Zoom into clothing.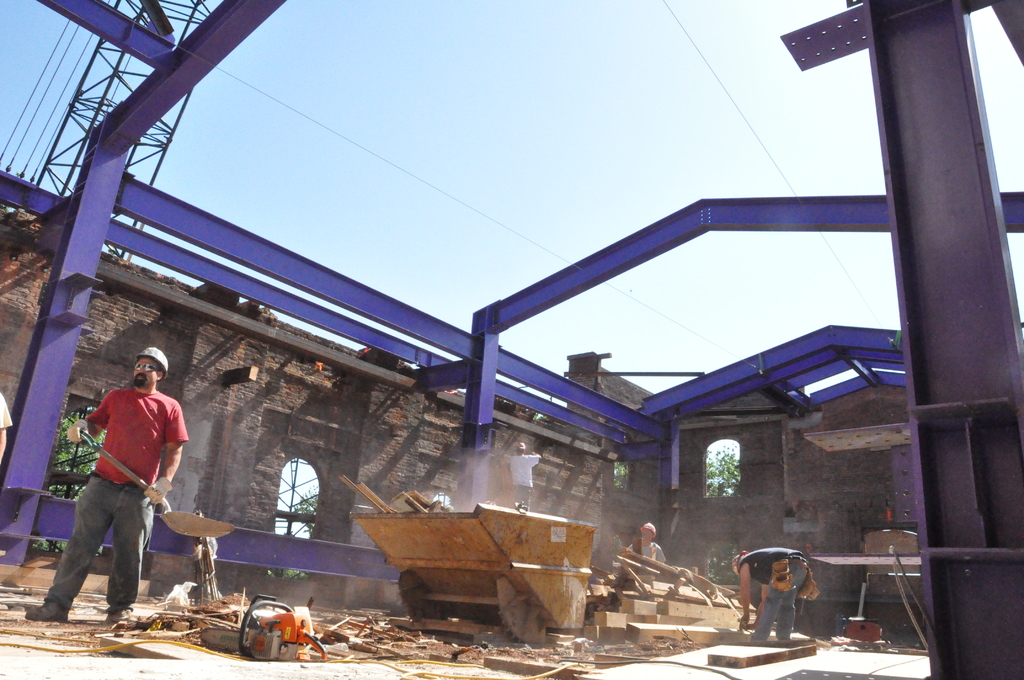
Zoom target: detection(36, 390, 188, 620).
